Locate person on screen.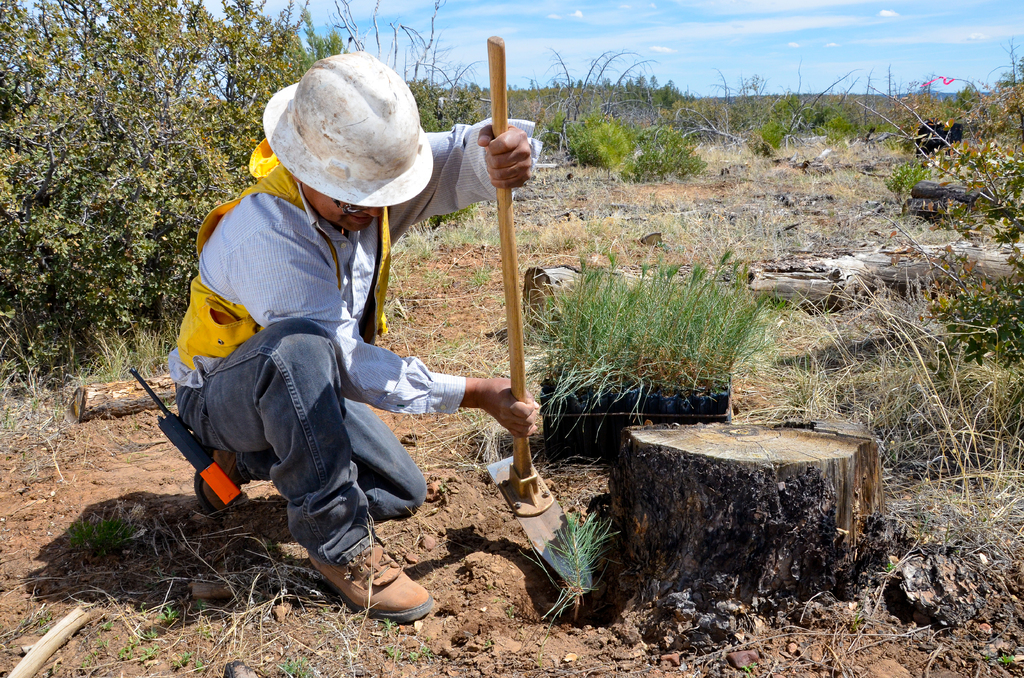
On screen at pyautogui.locateOnScreen(163, 50, 544, 624).
